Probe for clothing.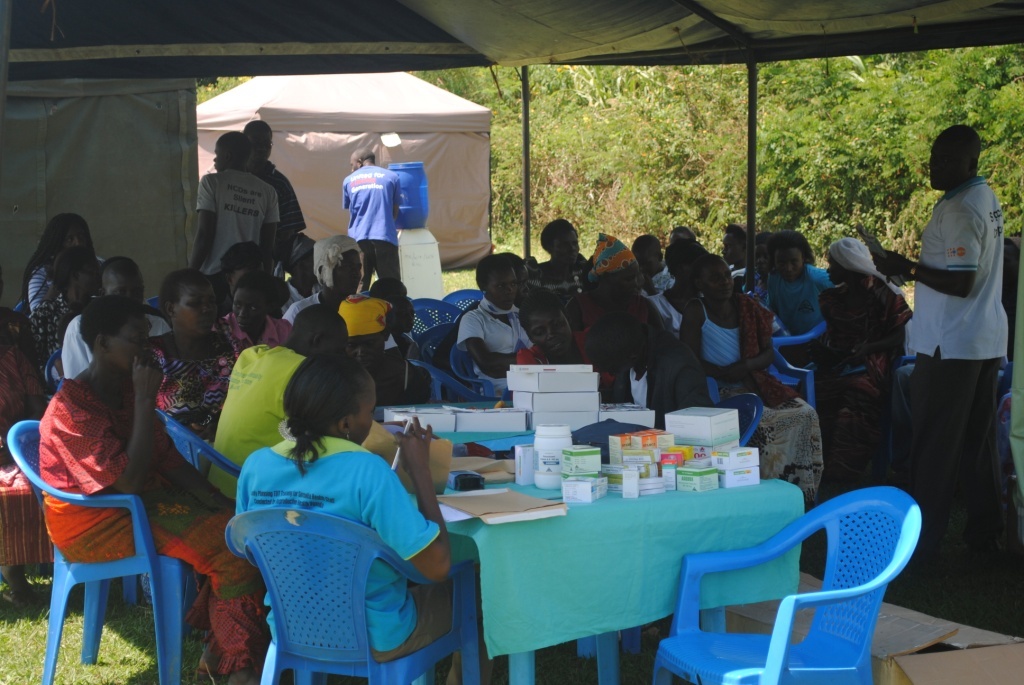
Probe result: region(910, 176, 1009, 559).
